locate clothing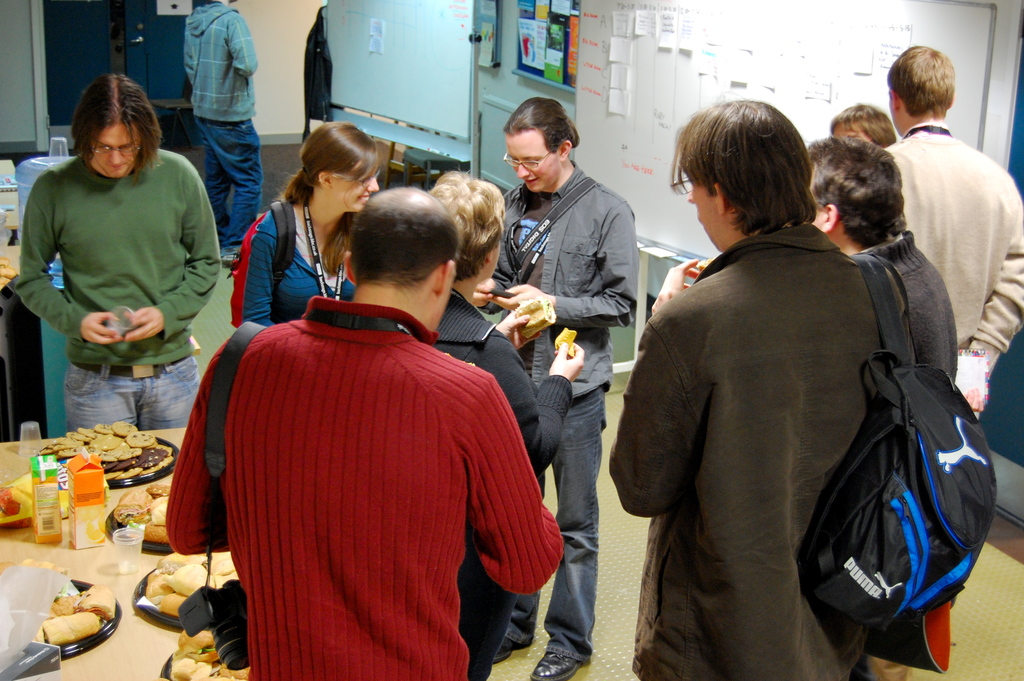
select_region(500, 154, 636, 671)
